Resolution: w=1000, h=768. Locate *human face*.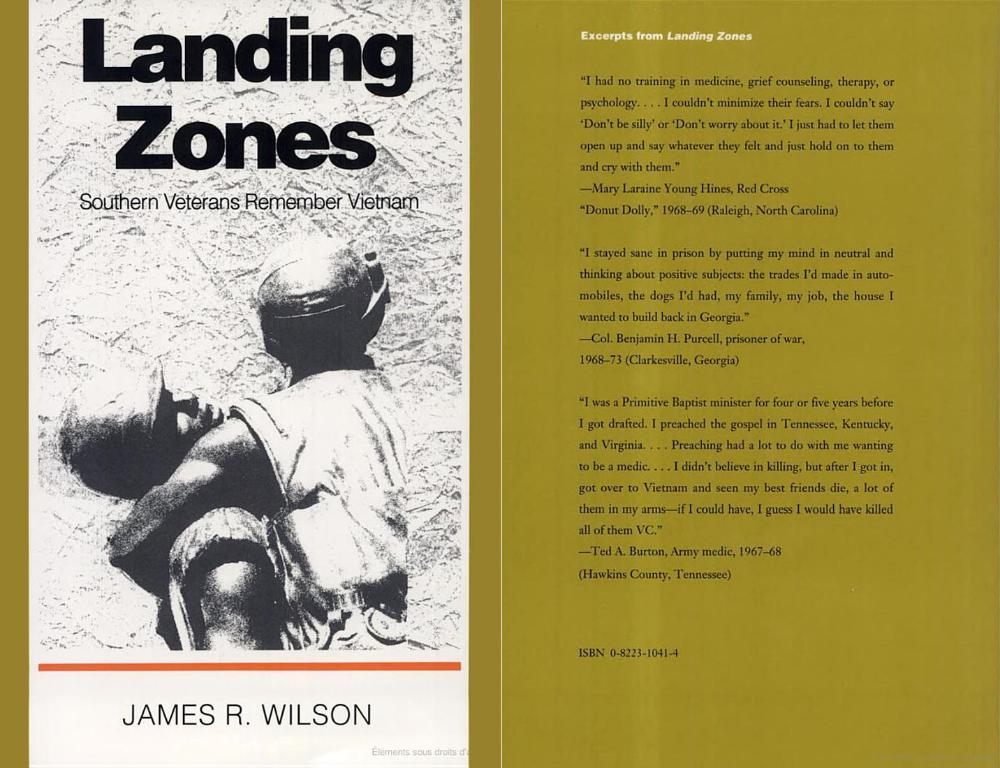
rect(162, 388, 228, 450).
